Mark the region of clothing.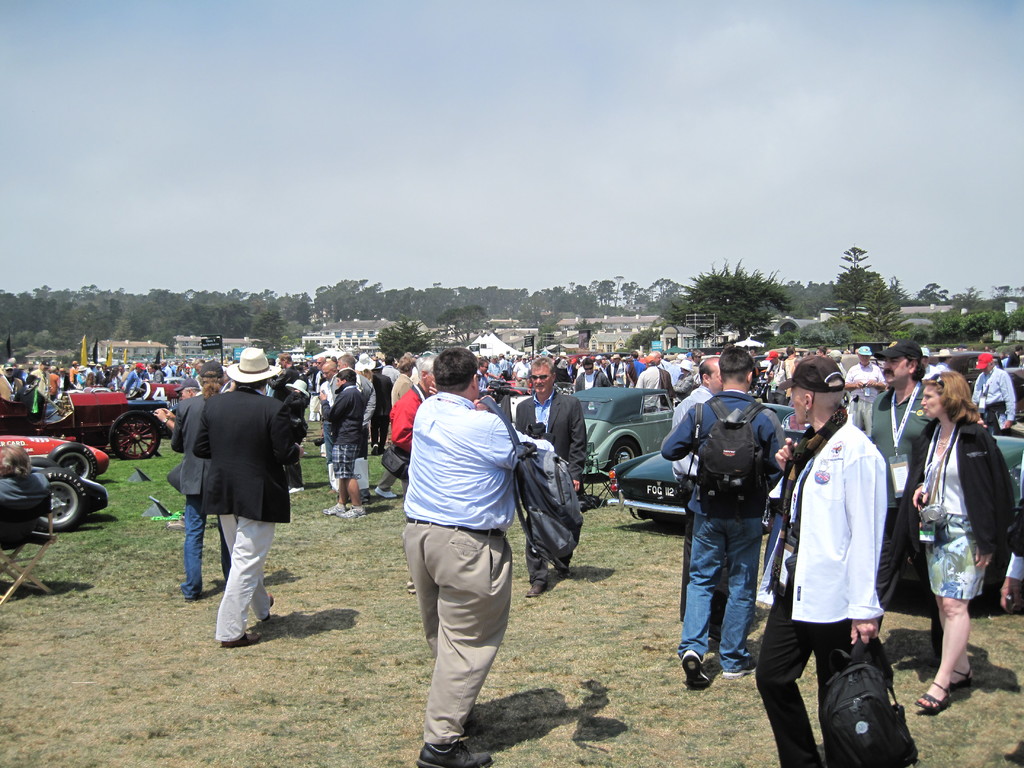
Region: 390/378/427/451.
